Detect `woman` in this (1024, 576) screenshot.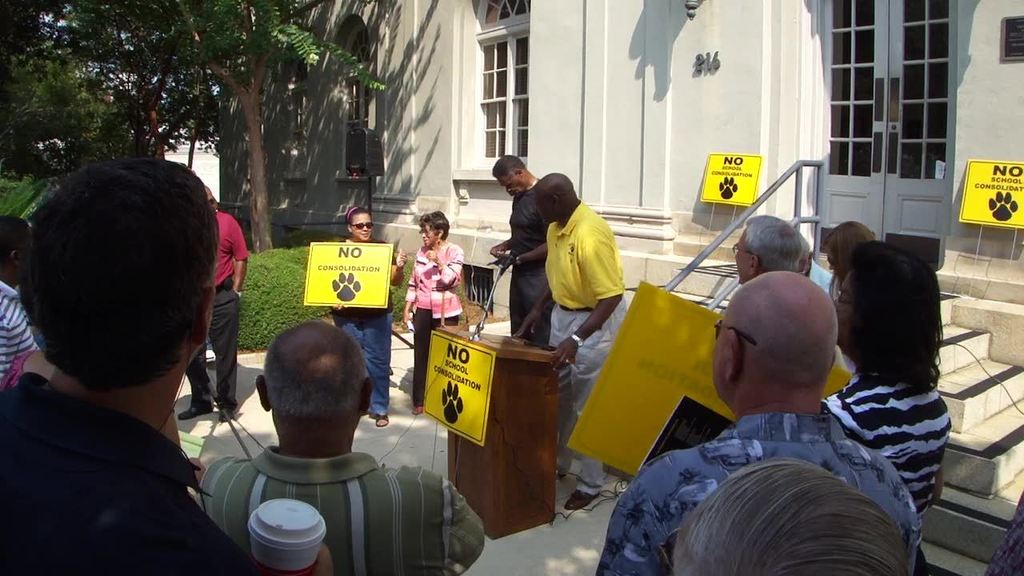
Detection: [823,242,954,575].
